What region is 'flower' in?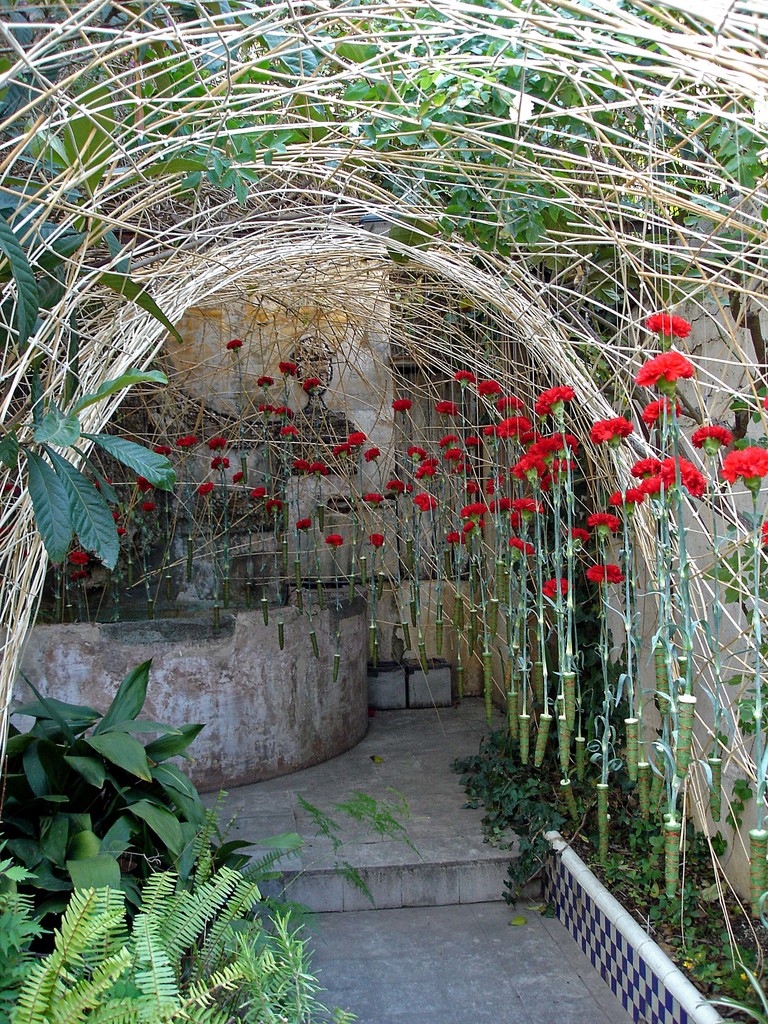
left=585, top=508, right=618, bottom=536.
